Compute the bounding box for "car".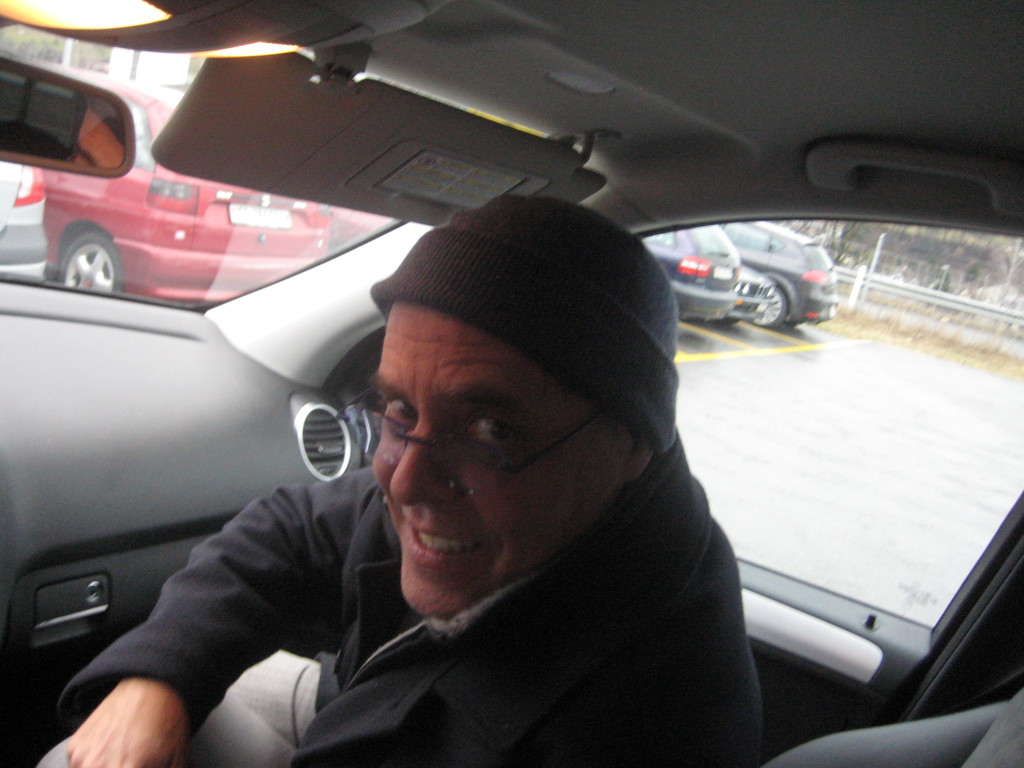
select_region(0, 0, 1023, 767).
